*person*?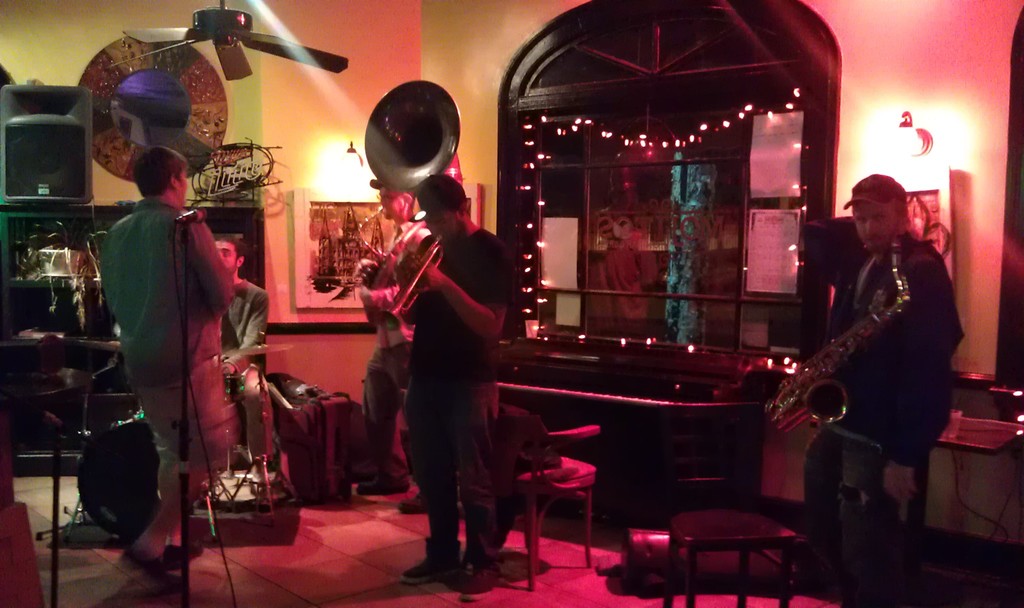
352, 178, 435, 513
